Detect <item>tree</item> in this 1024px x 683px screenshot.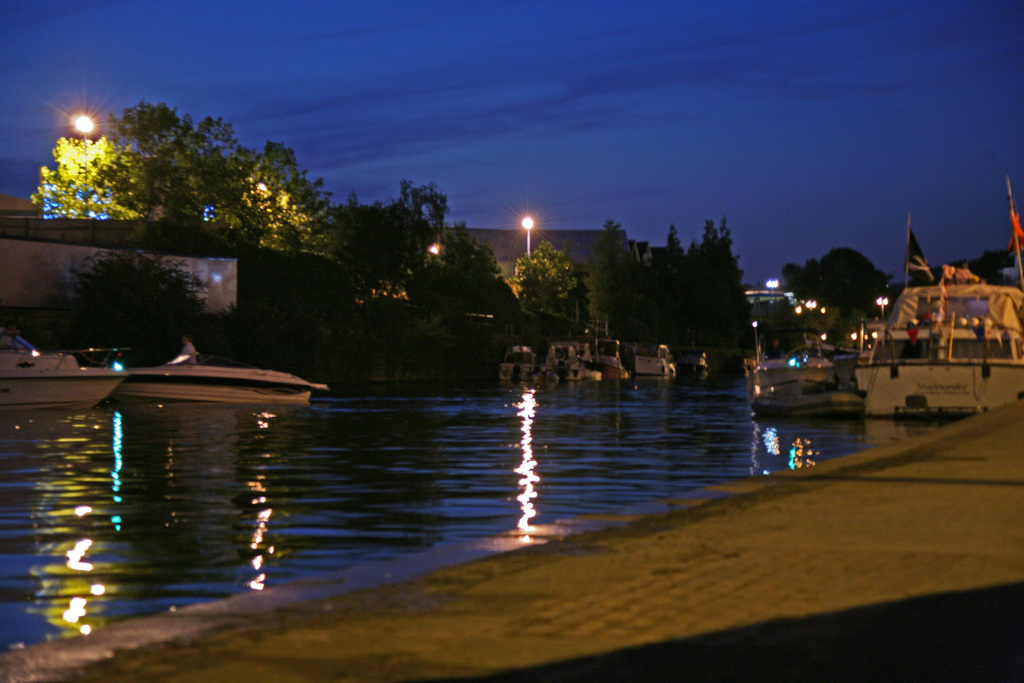
Detection: region(33, 90, 258, 226).
